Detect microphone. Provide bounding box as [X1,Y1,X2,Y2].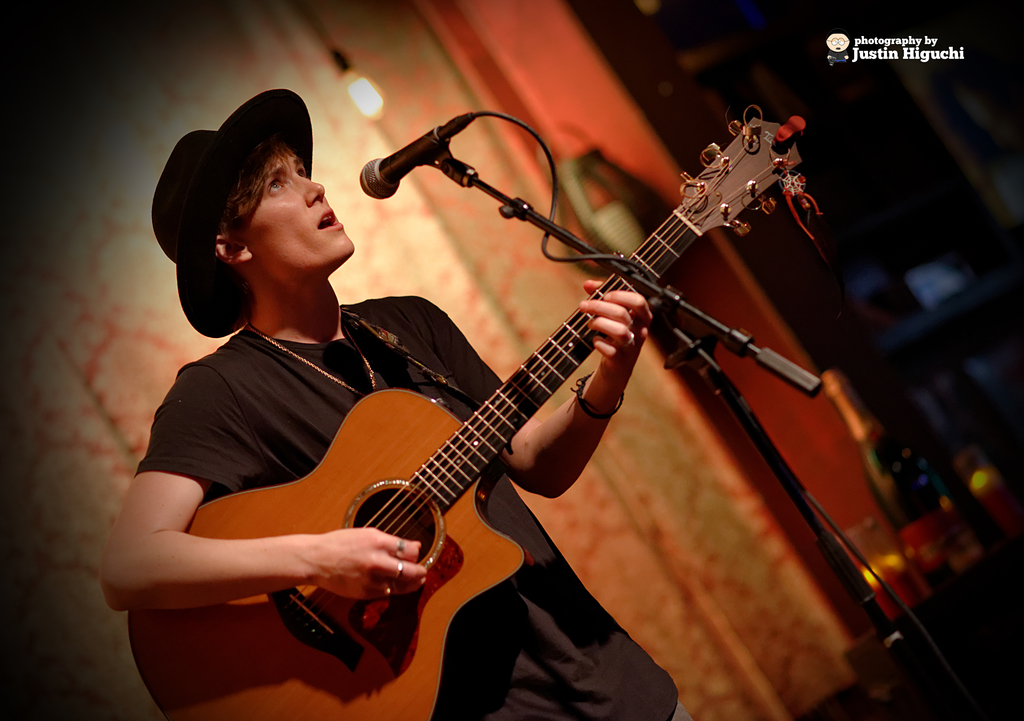
[355,110,477,208].
